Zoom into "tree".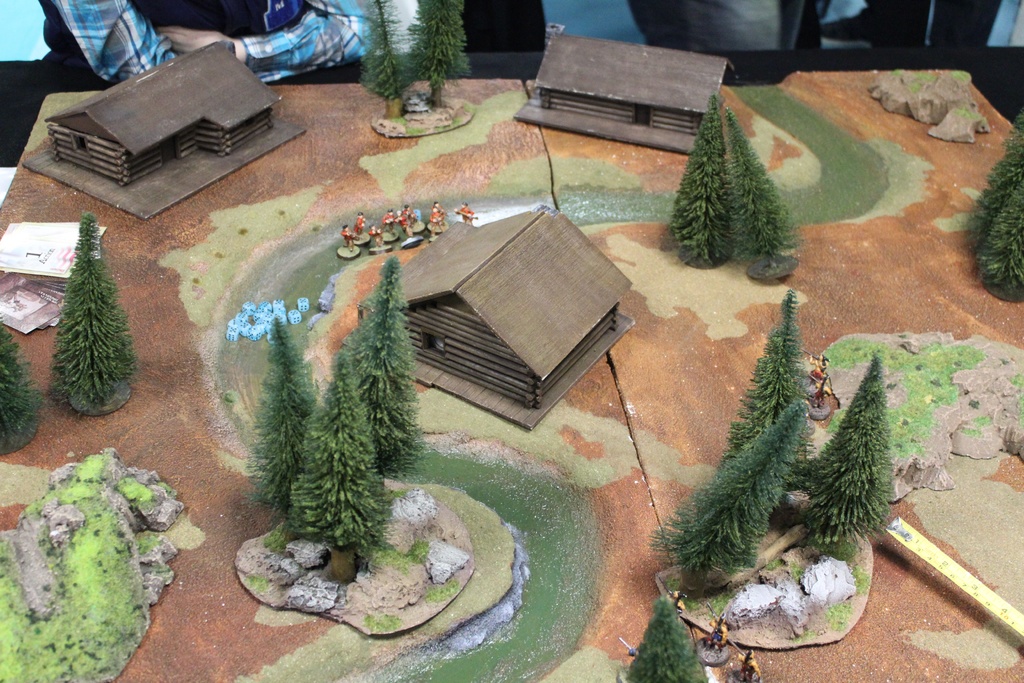
Zoom target: x1=0 y1=309 x2=43 y2=448.
